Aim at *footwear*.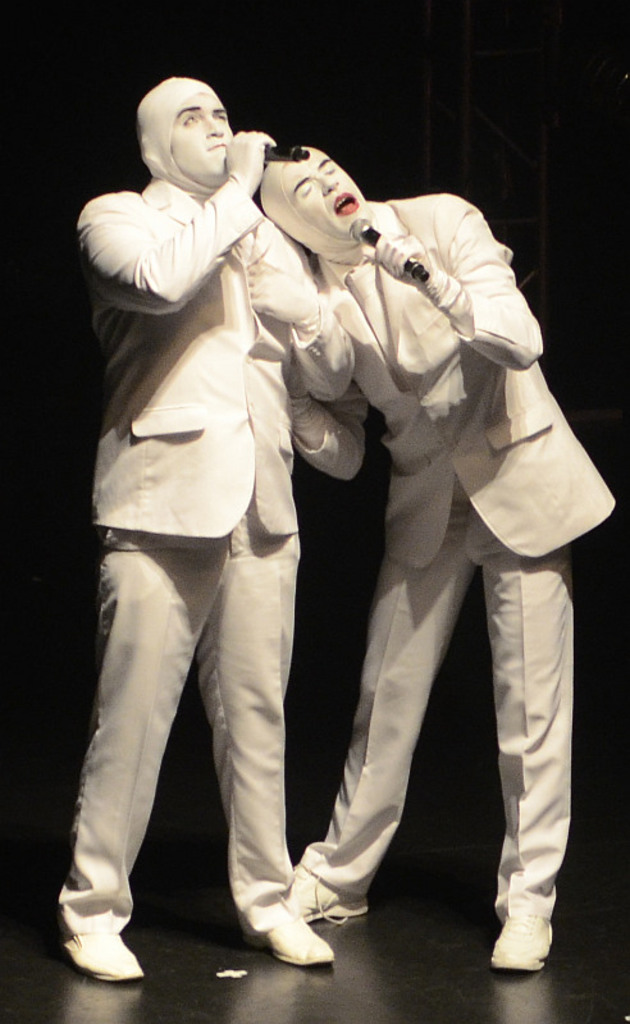
Aimed at pyautogui.locateOnScreen(277, 863, 375, 922).
